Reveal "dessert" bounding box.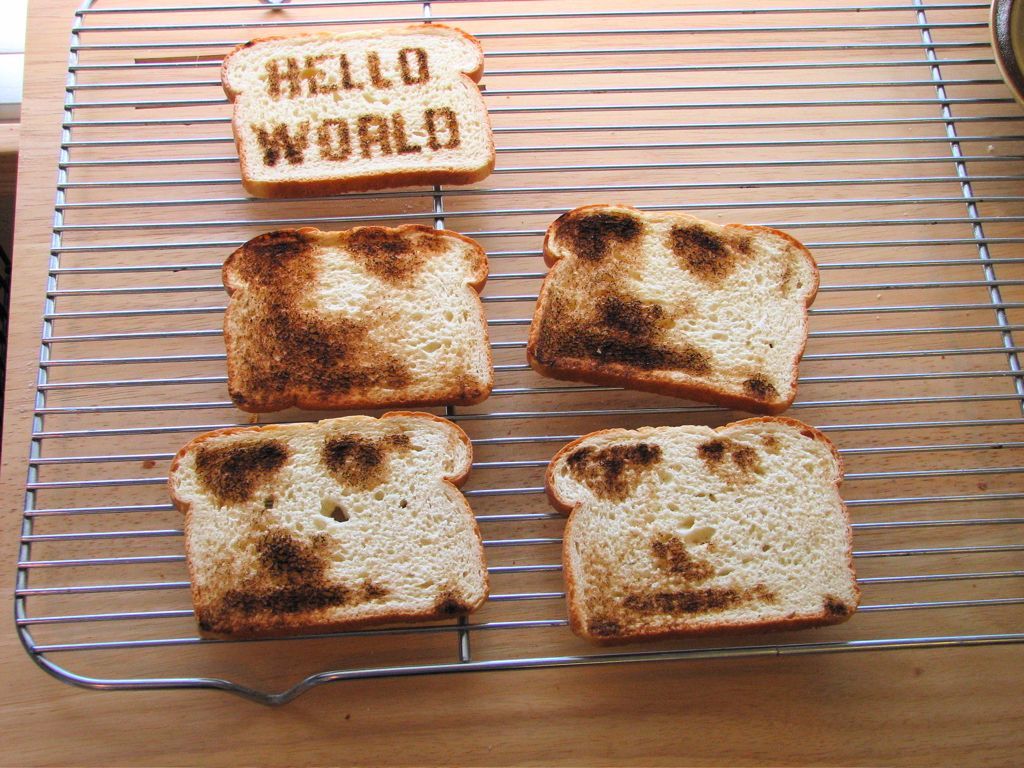
Revealed: 545, 416, 861, 651.
